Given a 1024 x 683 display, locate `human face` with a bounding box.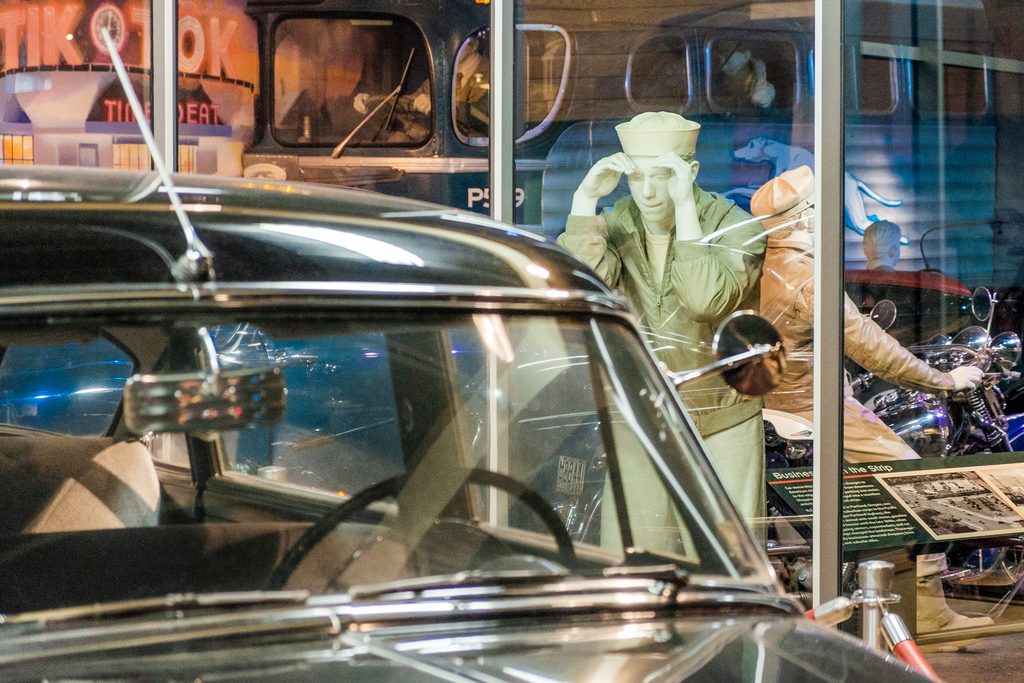
Located: (627, 156, 674, 220).
